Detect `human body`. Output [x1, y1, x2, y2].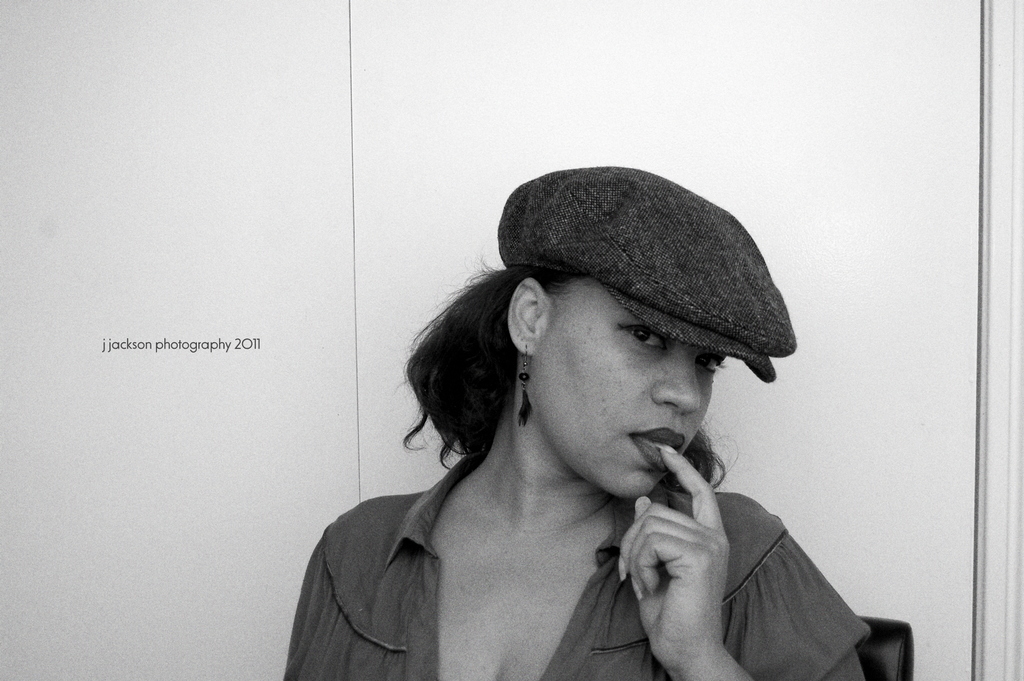
[275, 258, 753, 680].
